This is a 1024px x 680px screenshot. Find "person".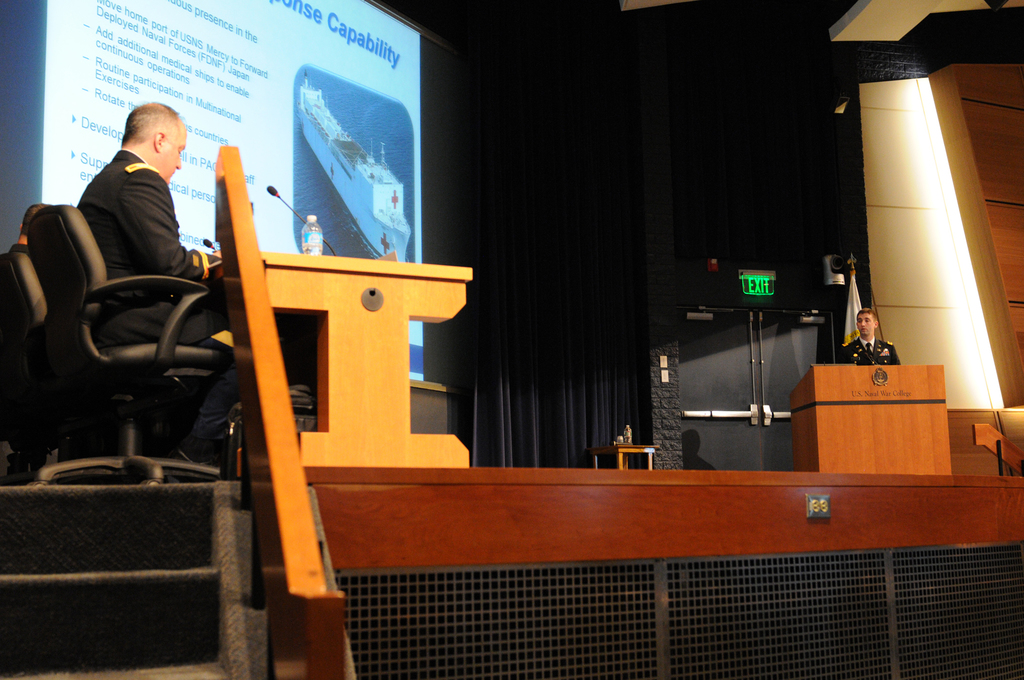
Bounding box: locate(70, 104, 237, 465).
